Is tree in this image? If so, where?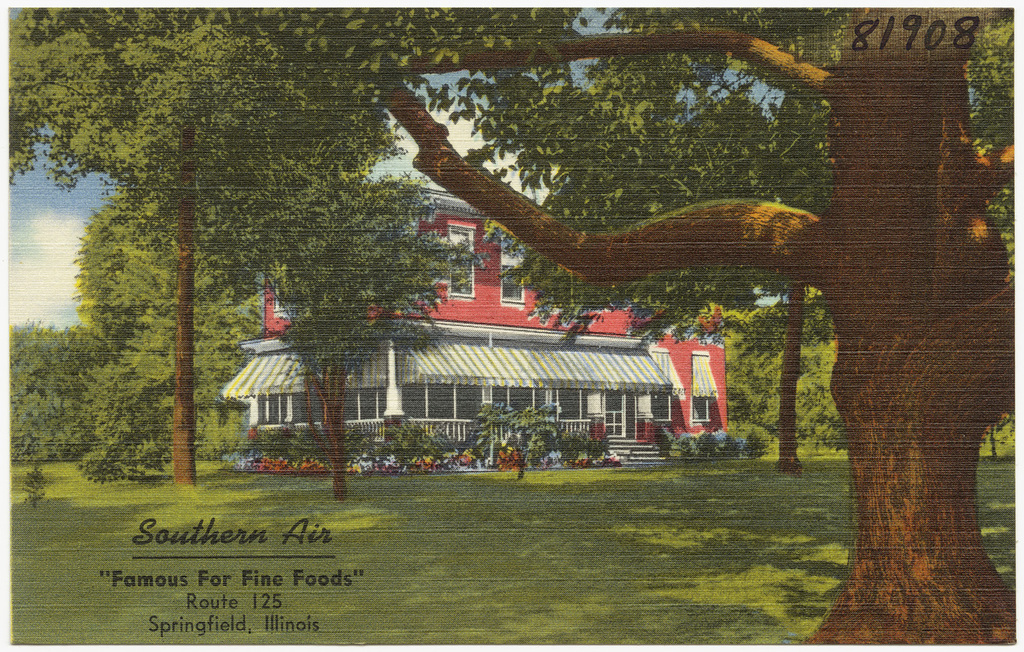
Yes, at {"x1": 63, "y1": 170, "x2": 274, "y2": 449}.
